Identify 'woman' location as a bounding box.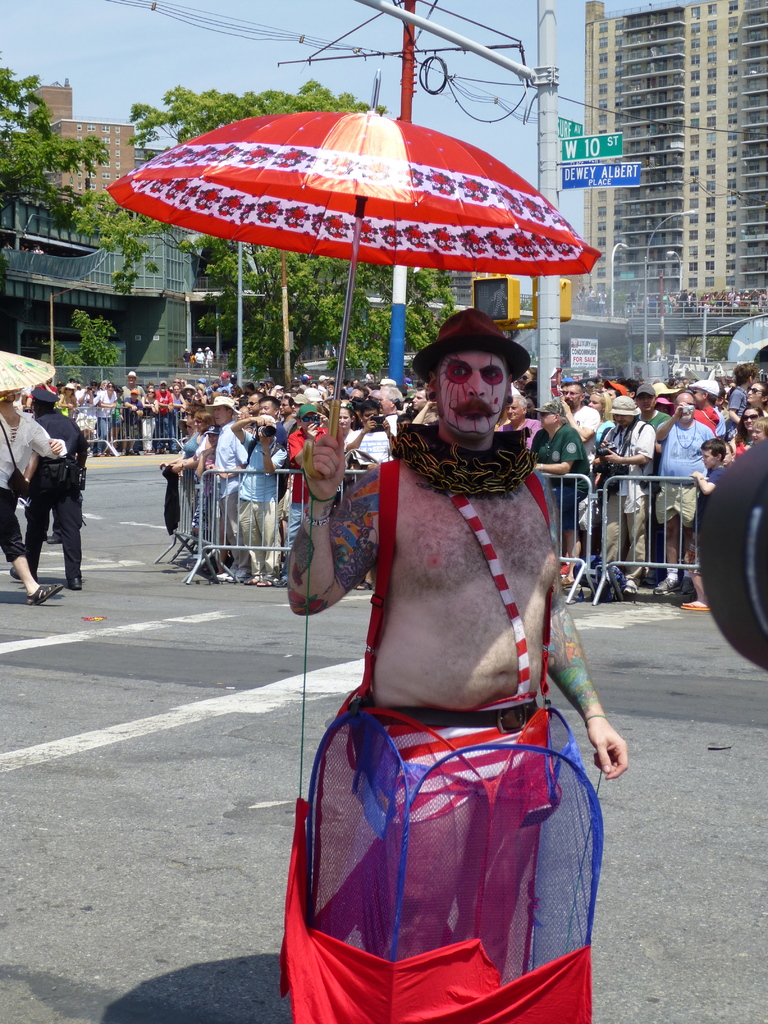
box=[189, 381, 209, 404].
